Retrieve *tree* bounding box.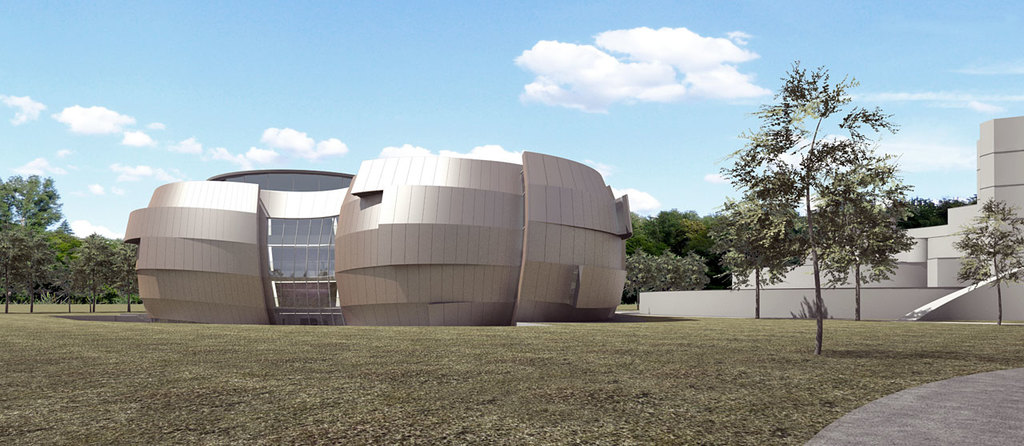
Bounding box: Rect(106, 242, 140, 307).
